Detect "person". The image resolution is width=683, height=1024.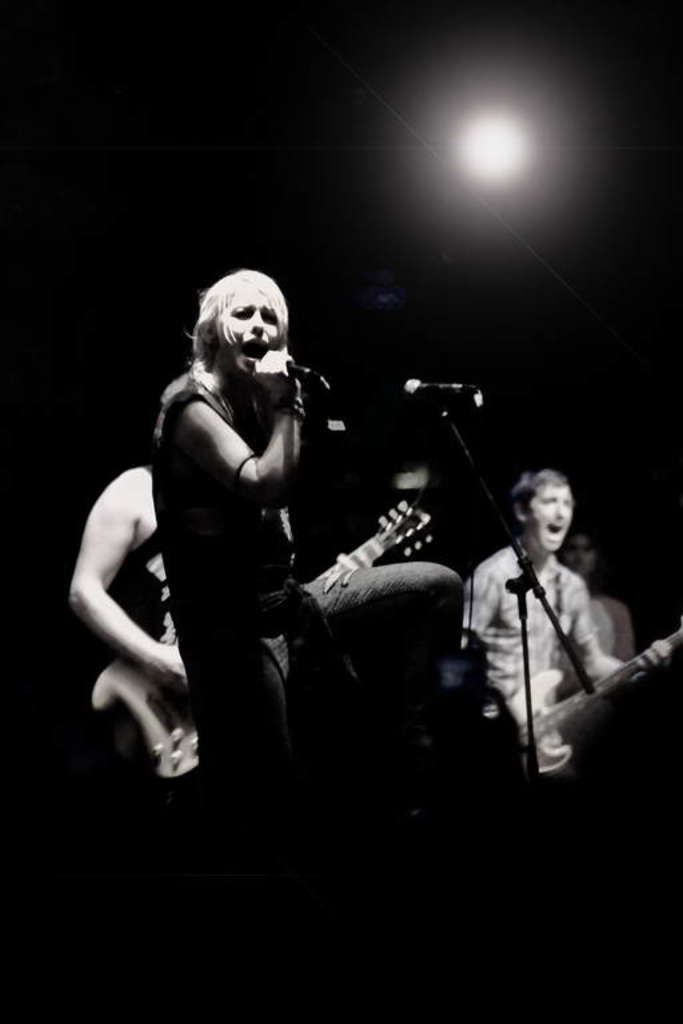
[459,417,642,840].
